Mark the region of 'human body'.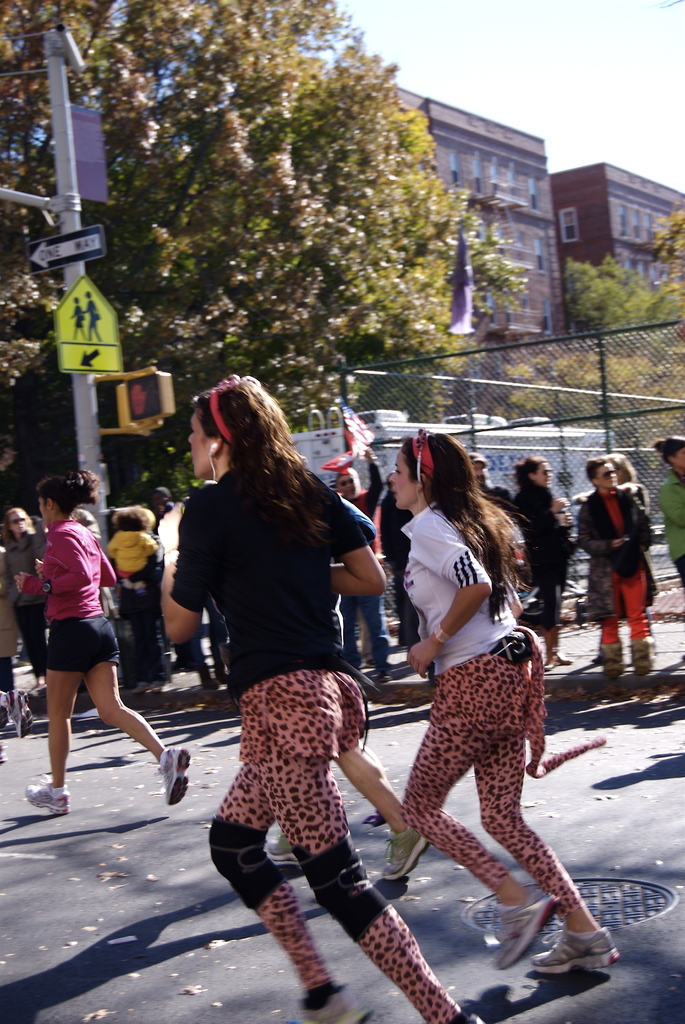
Region: crop(165, 461, 486, 1023).
